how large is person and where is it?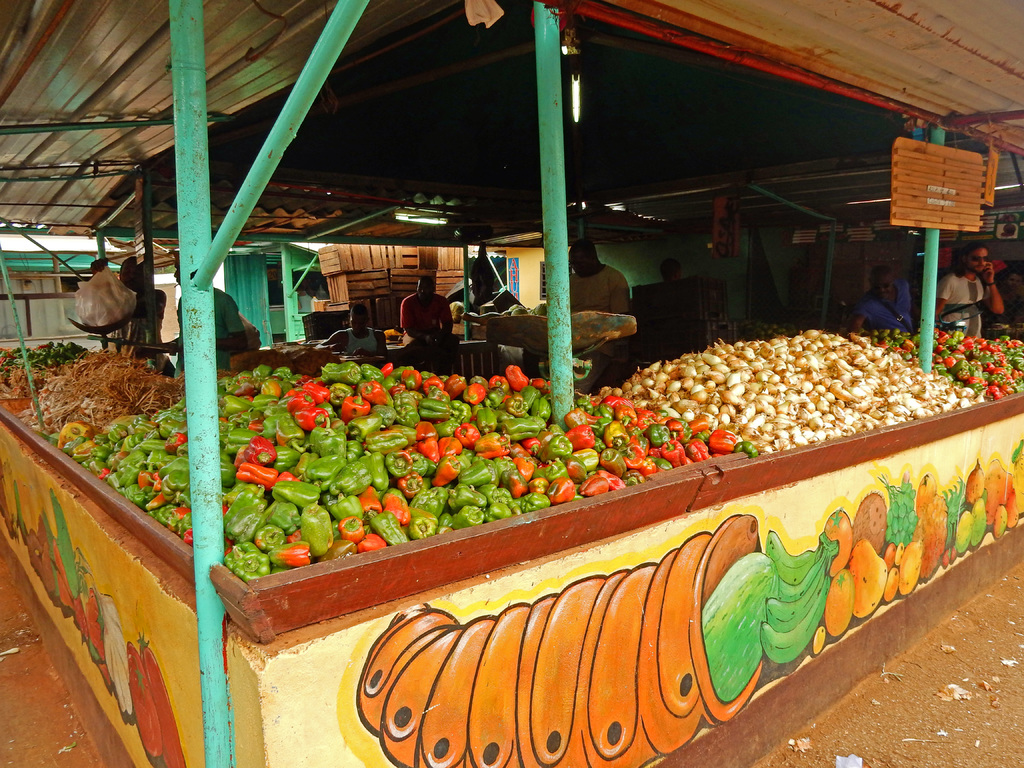
Bounding box: bbox=[153, 255, 246, 372].
